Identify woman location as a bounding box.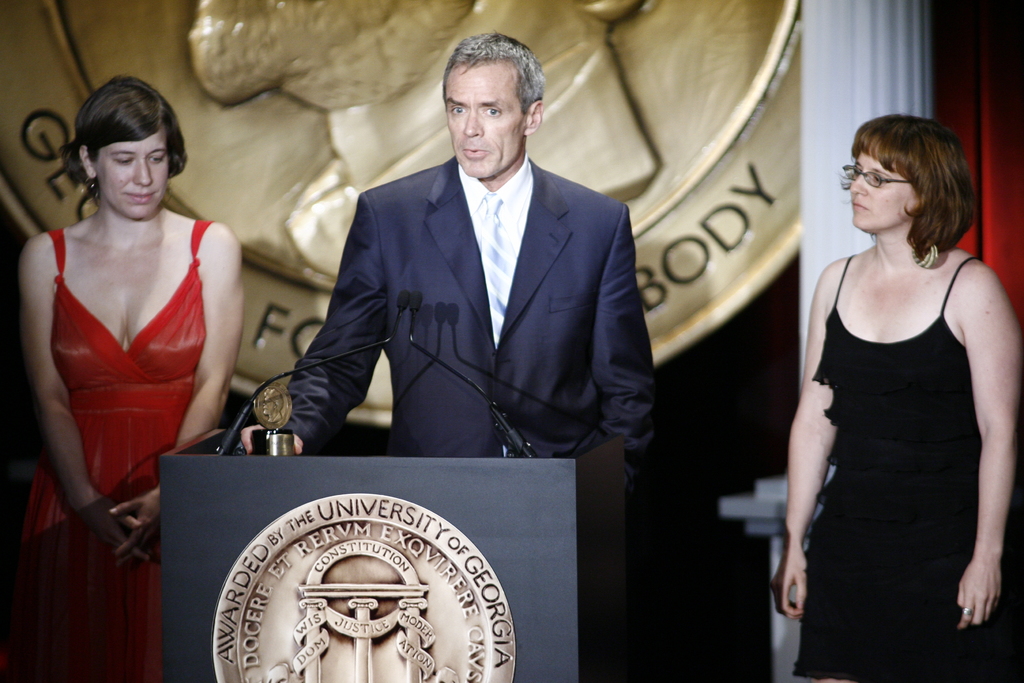
locate(0, 70, 248, 682).
